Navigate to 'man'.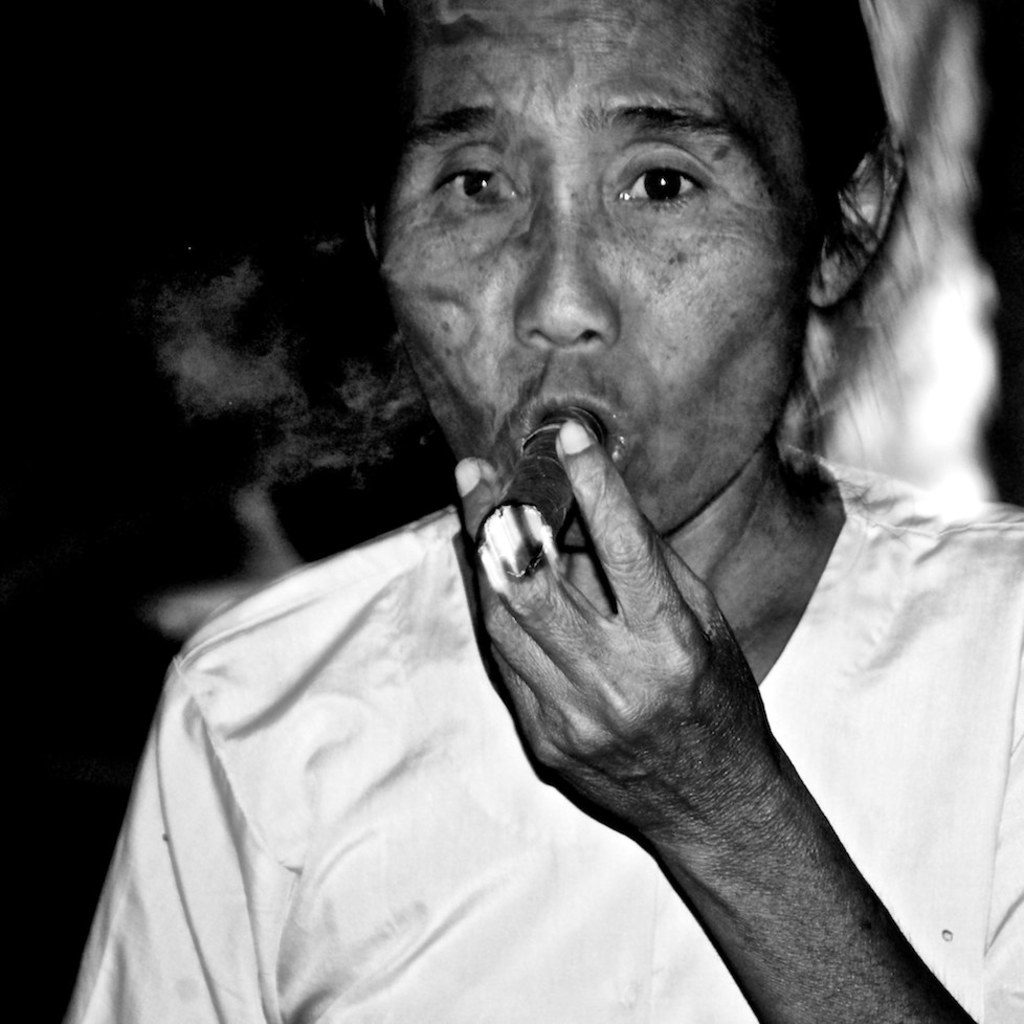
Navigation target: 81,35,1023,1022.
